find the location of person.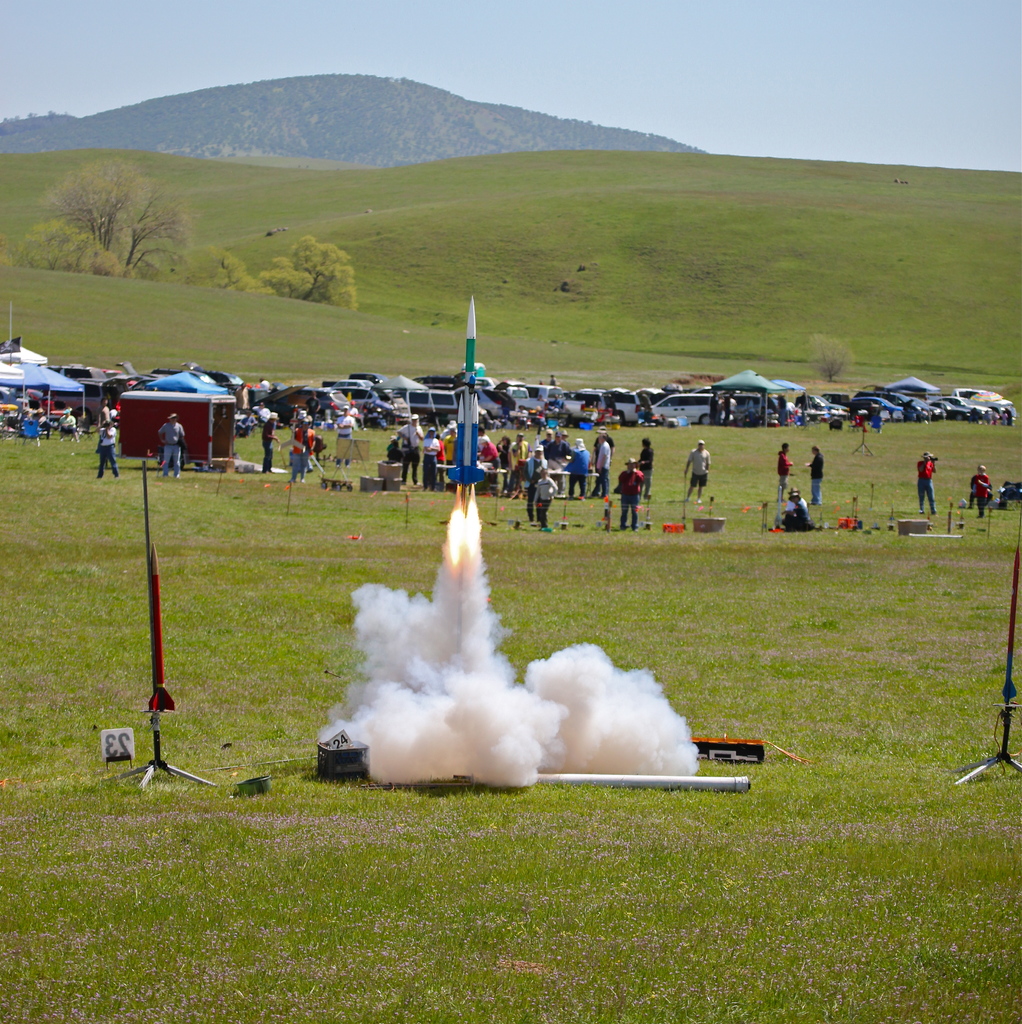
Location: select_region(712, 390, 720, 427).
